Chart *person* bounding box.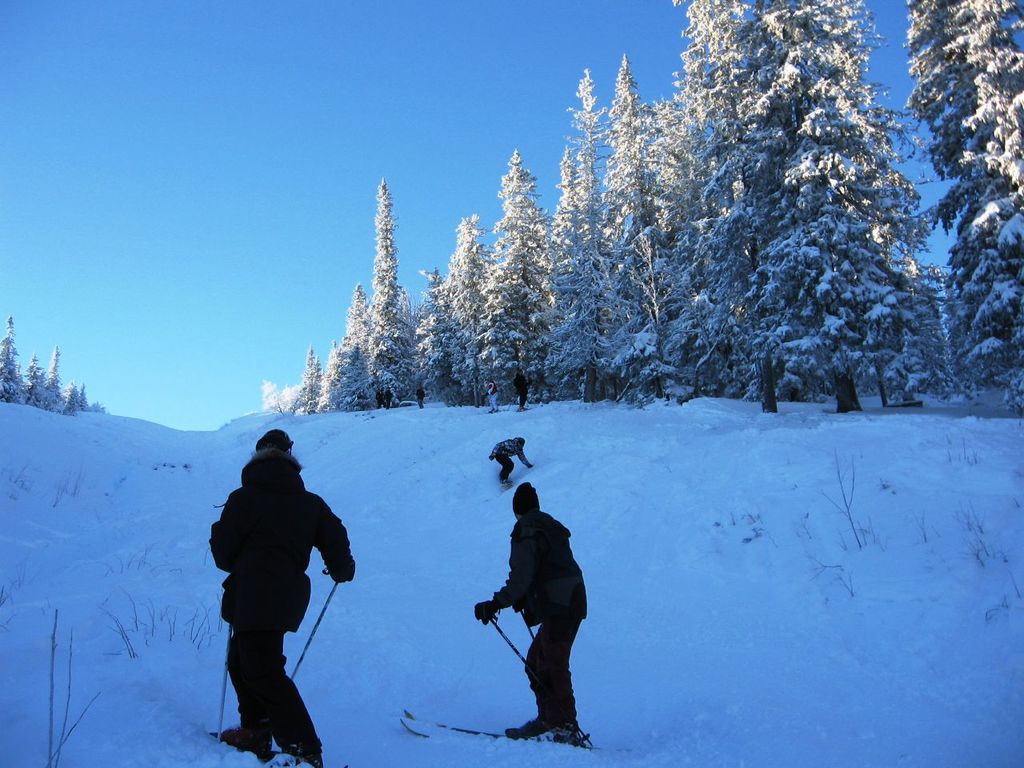
Charted: bbox=(481, 460, 592, 758).
